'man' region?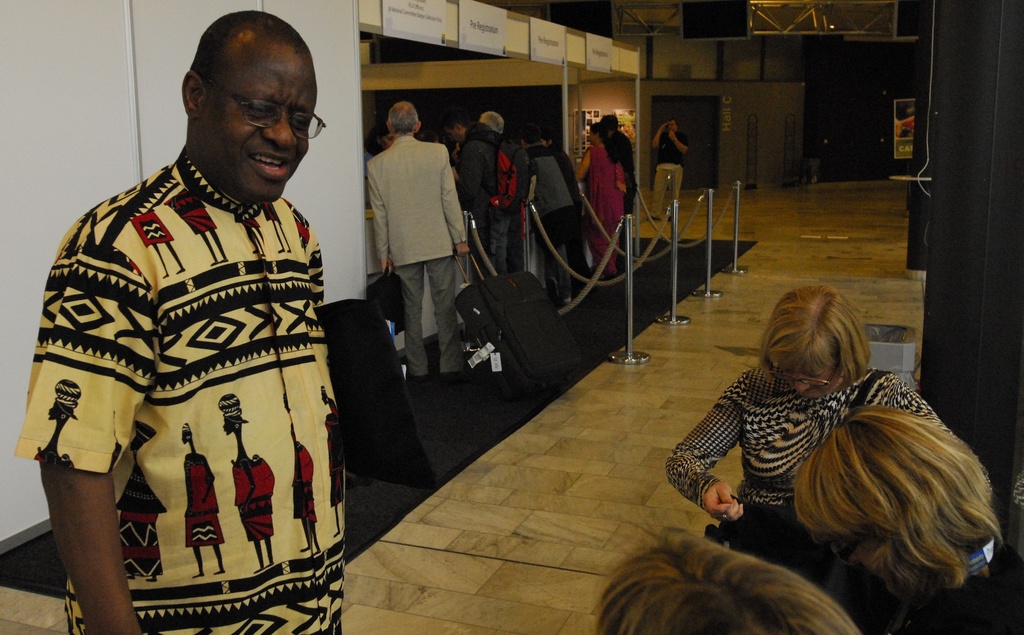
BBox(442, 115, 515, 275)
